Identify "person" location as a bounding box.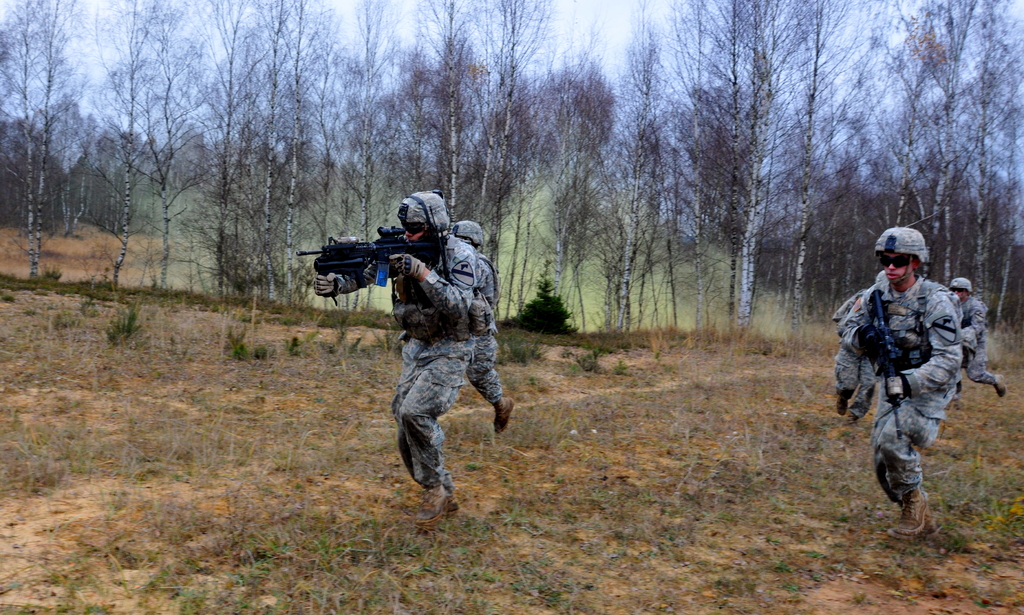
rect(452, 218, 515, 432).
